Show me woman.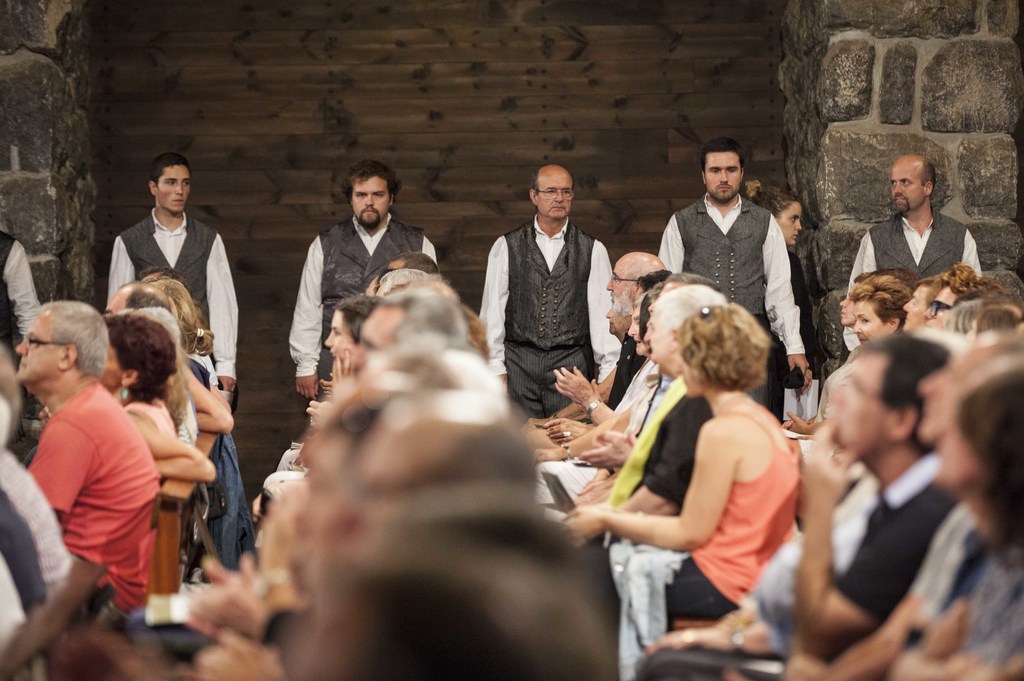
woman is here: bbox=[93, 314, 209, 492].
